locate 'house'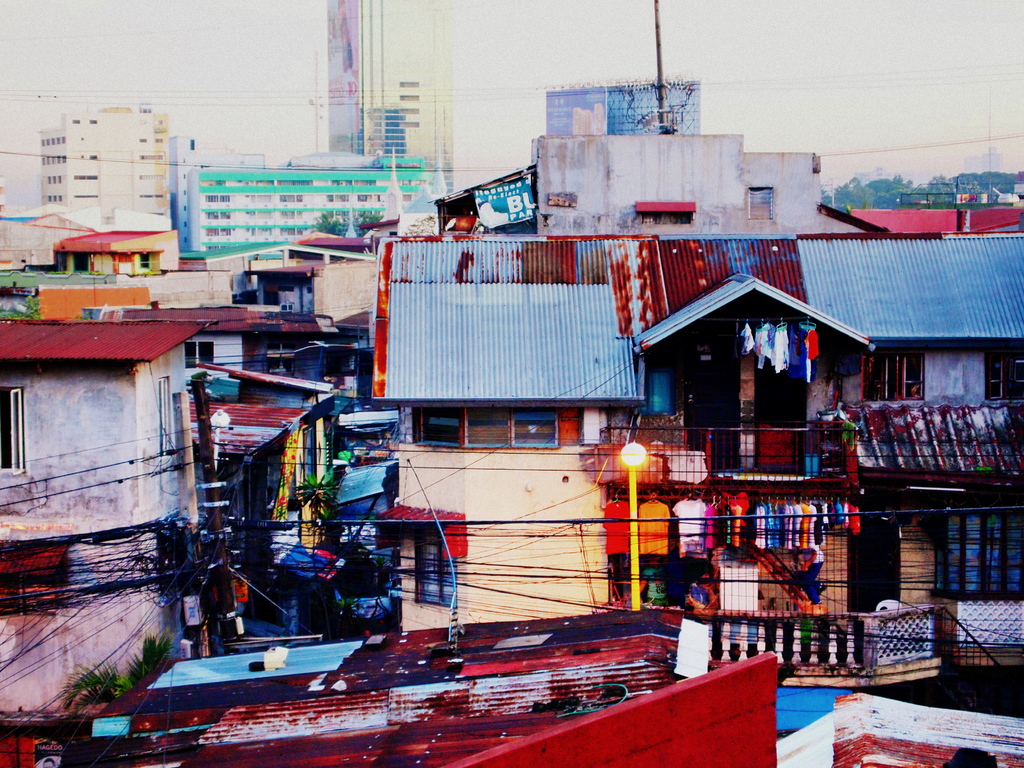
region(240, 617, 752, 767)
